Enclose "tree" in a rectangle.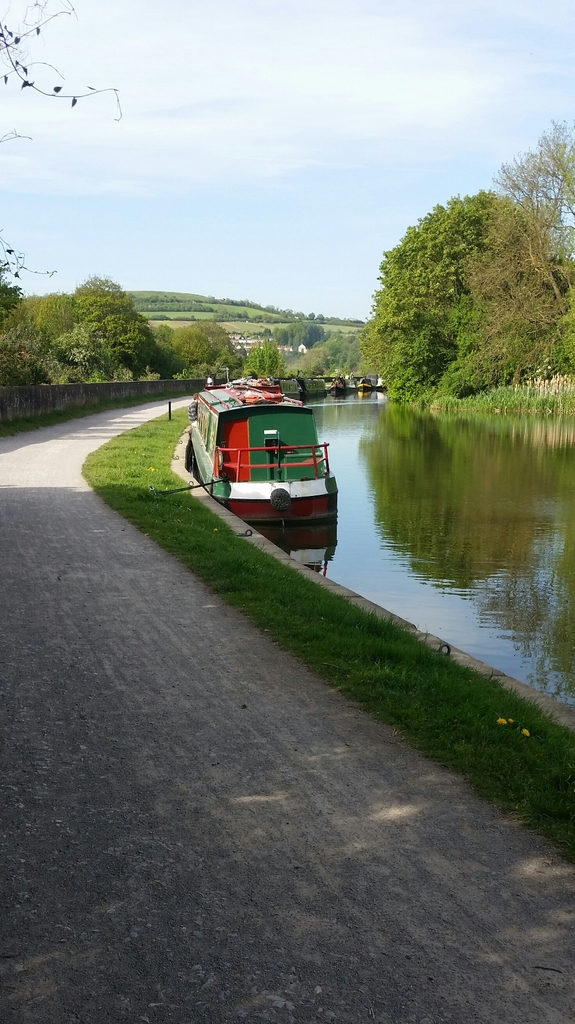
pyautogui.locateOnScreen(262, 316, 331, 351).
